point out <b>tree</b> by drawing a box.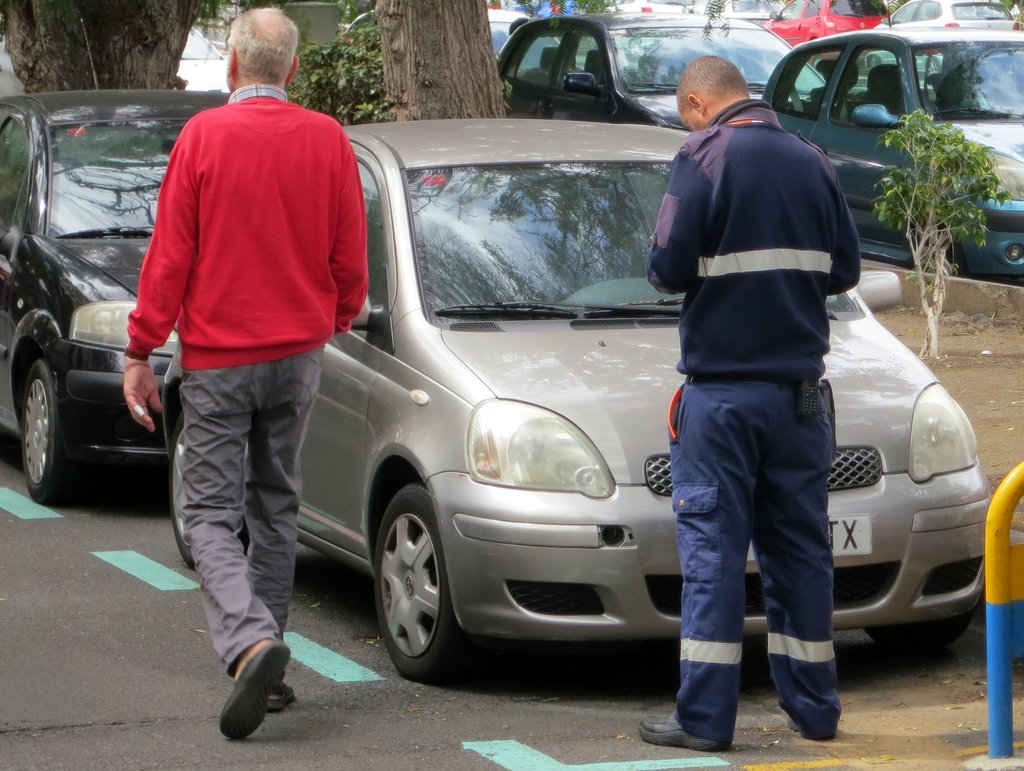
detection(0, 0, 200, 88).
